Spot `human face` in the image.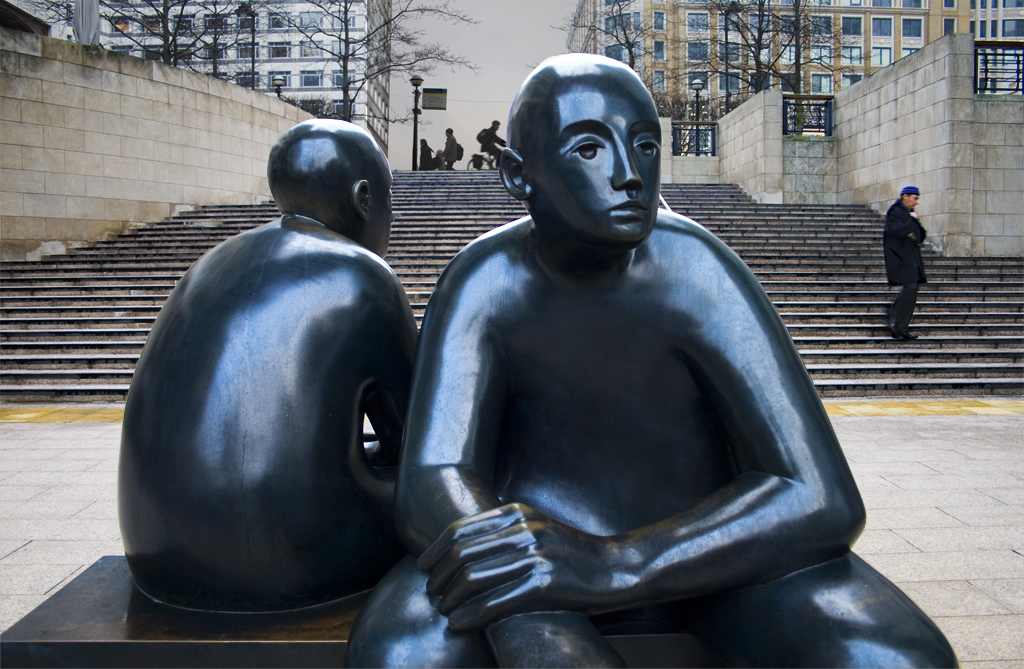
`human face` found at [left=531, top=80, right=664, bottom=255].
